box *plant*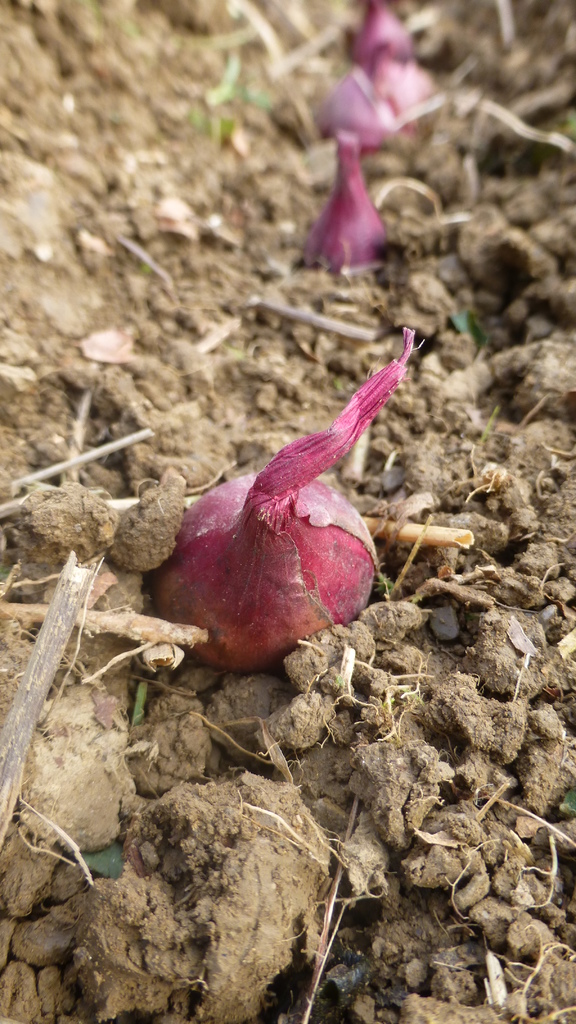
rect(193, 52, 269, 145)
